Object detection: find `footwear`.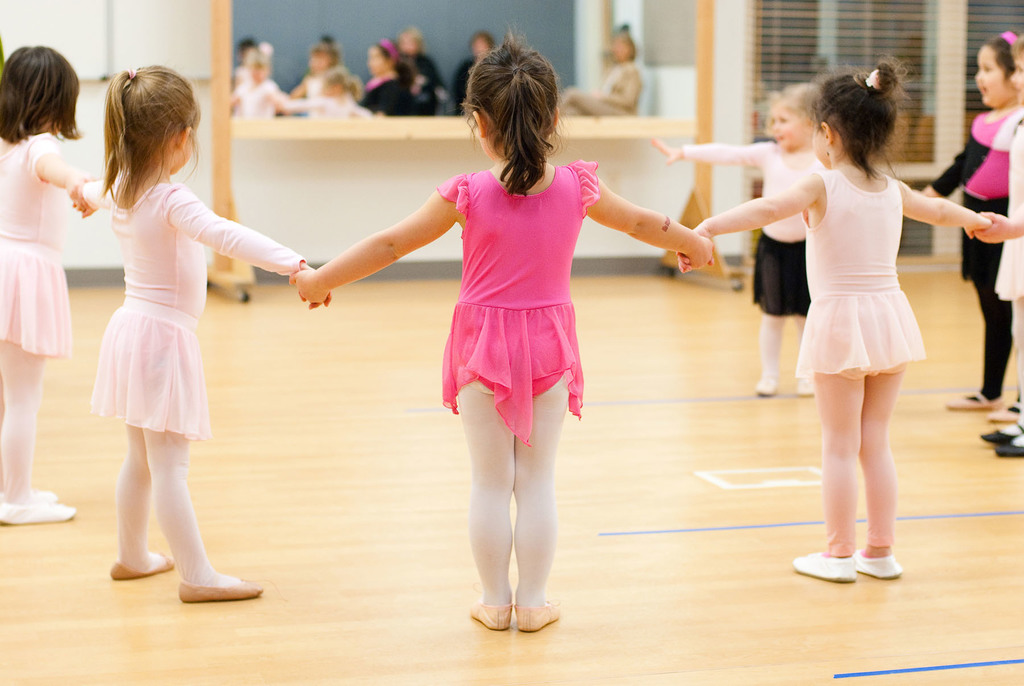
(x1=0, y1=489, x2=55, y2=503).
